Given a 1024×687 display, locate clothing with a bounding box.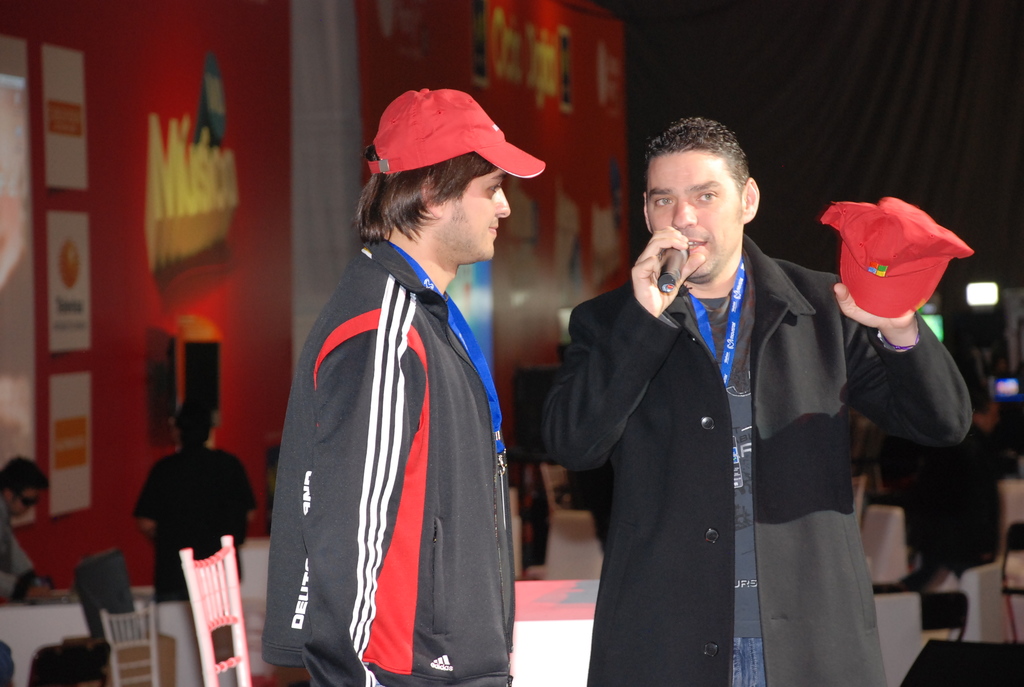
Located: 0 516 56 602.
